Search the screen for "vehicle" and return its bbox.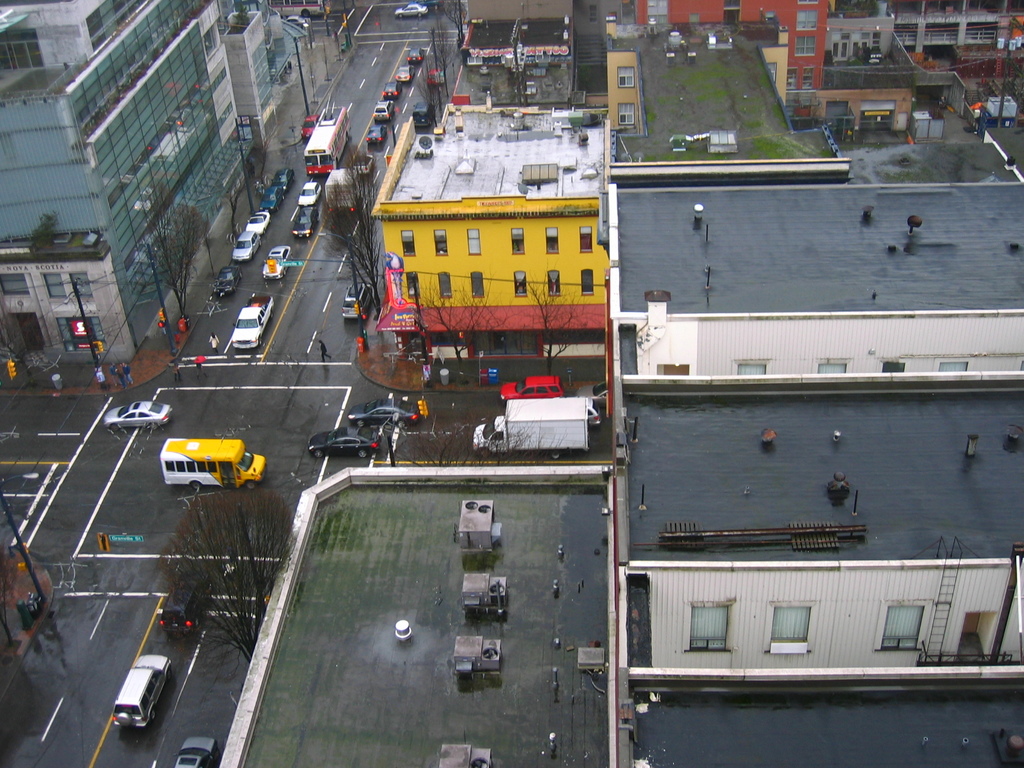
Found: 290,11,319,28.
